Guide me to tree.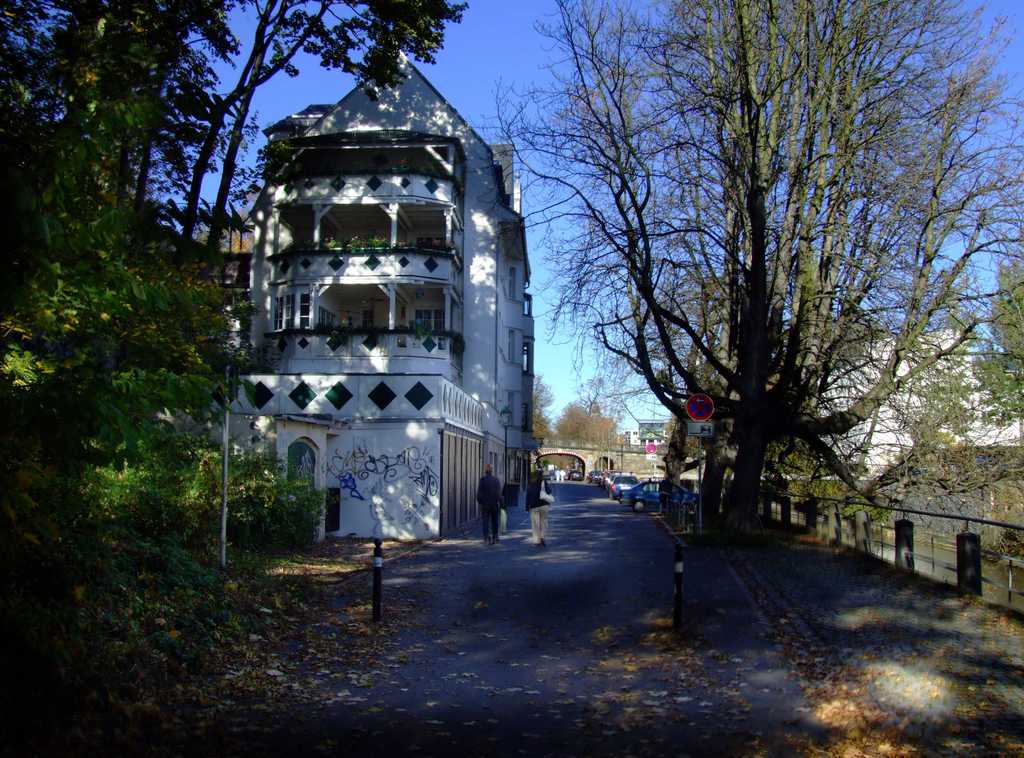
Guidance: (457,0,738,508).
